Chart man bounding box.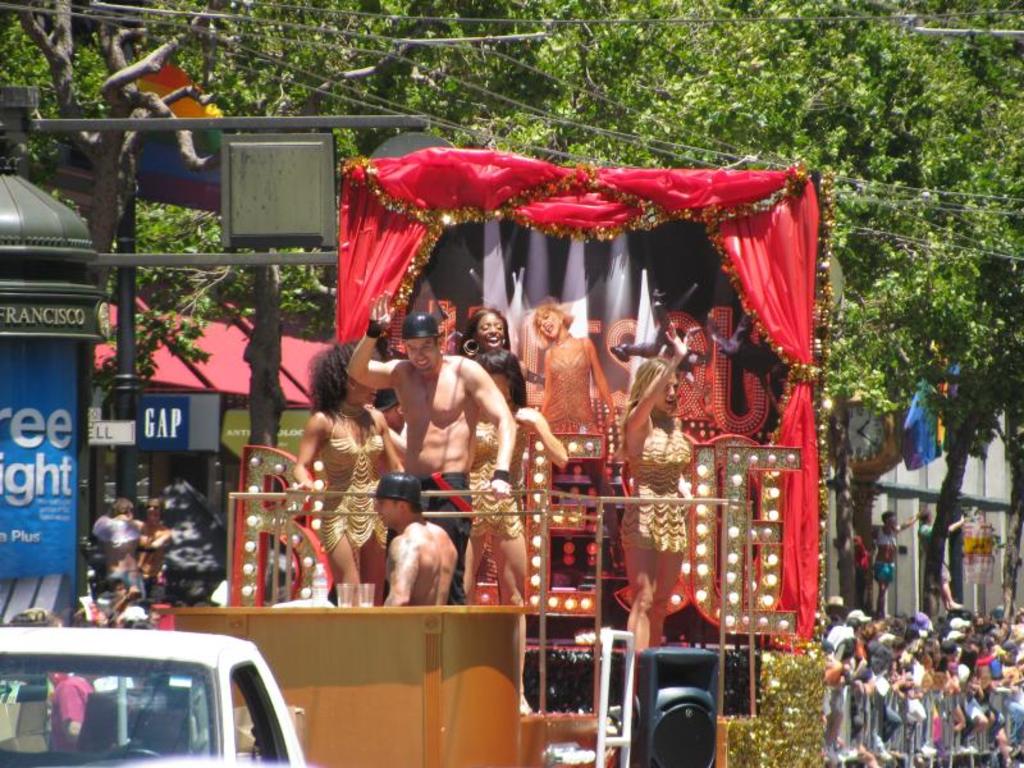
Charted: left=872, top=504, right=923, bottom=614.
